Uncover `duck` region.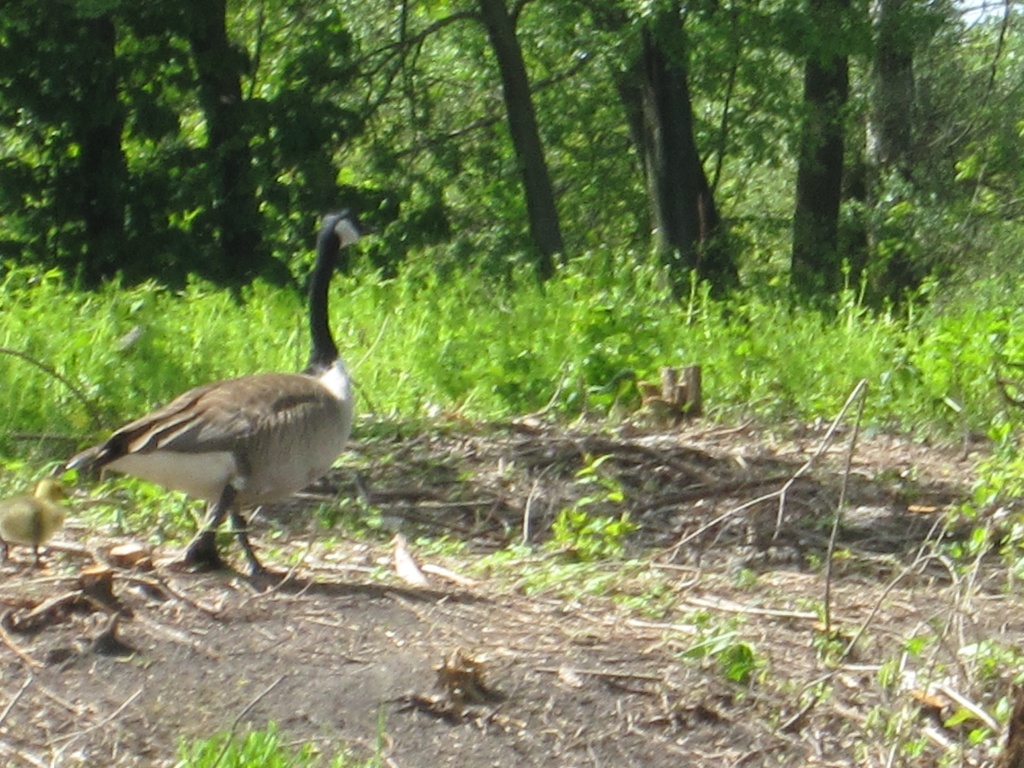
Uncovered: {"x1": 41, "y1": 221, "x2": 390, "y2": 593}.
